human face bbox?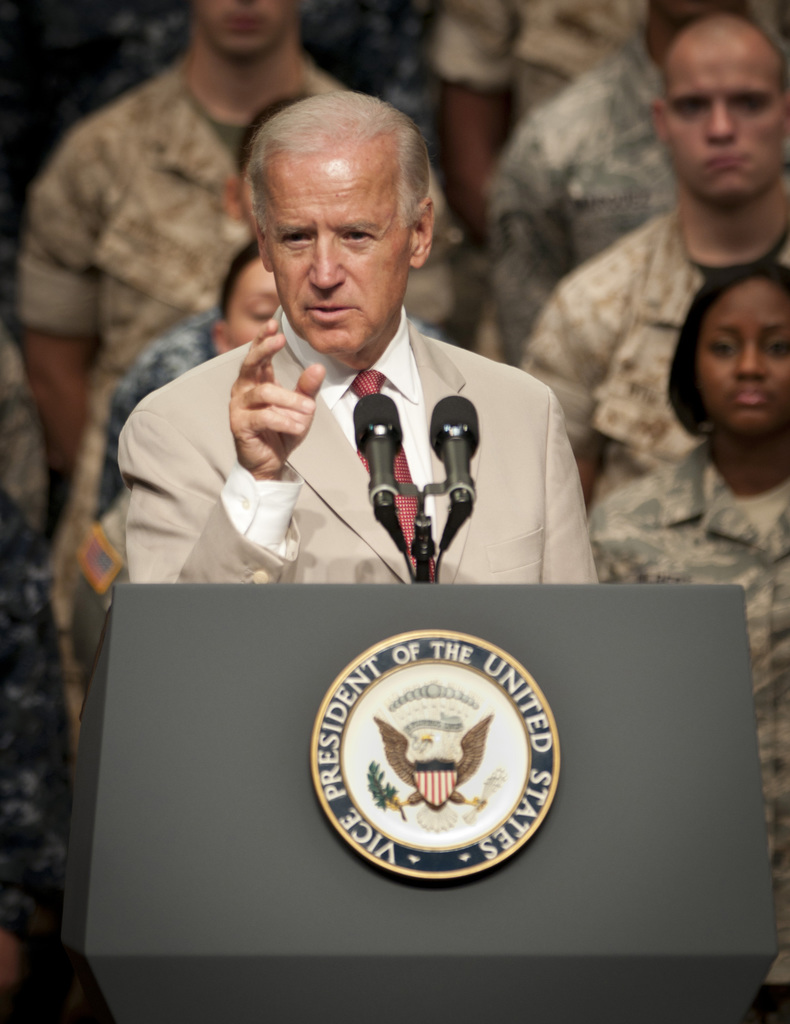
rect(264, 147, 410, 349)
